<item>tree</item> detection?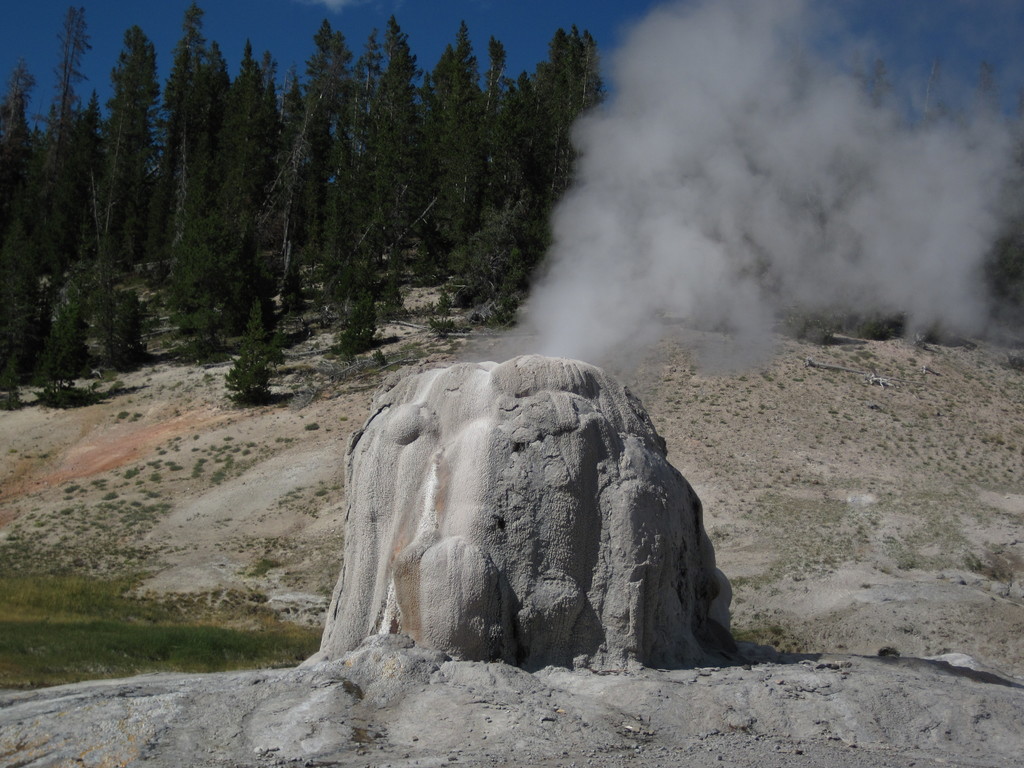
Rect(499, 200, 538, 282)
